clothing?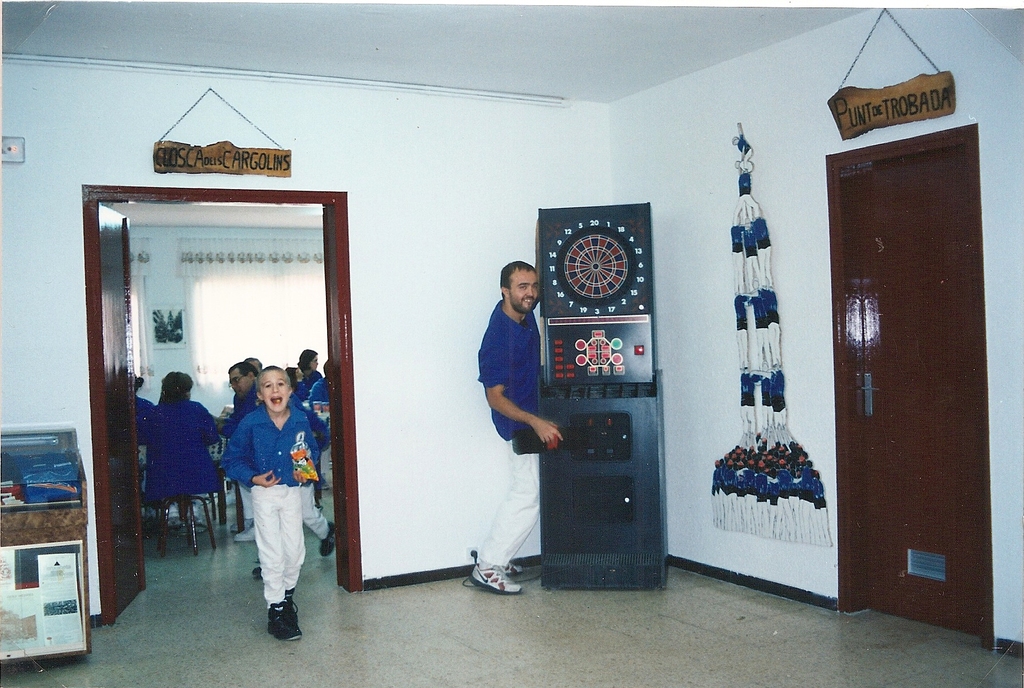
[left=218, top=375, right=264, bottom=439]
